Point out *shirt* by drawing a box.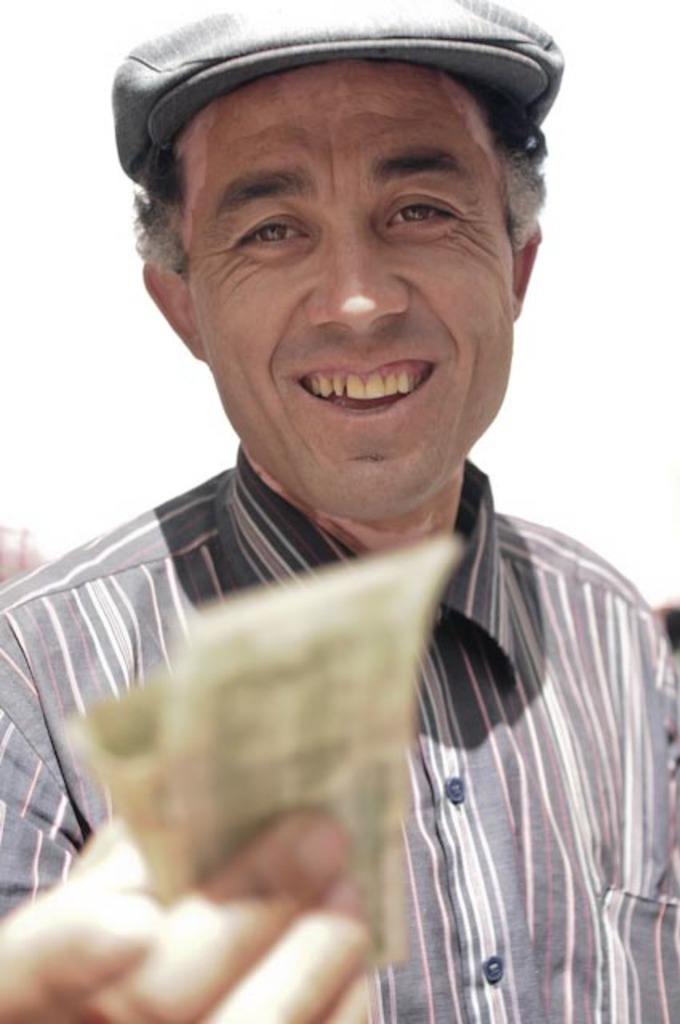
[0, 435, 672, 1021].
